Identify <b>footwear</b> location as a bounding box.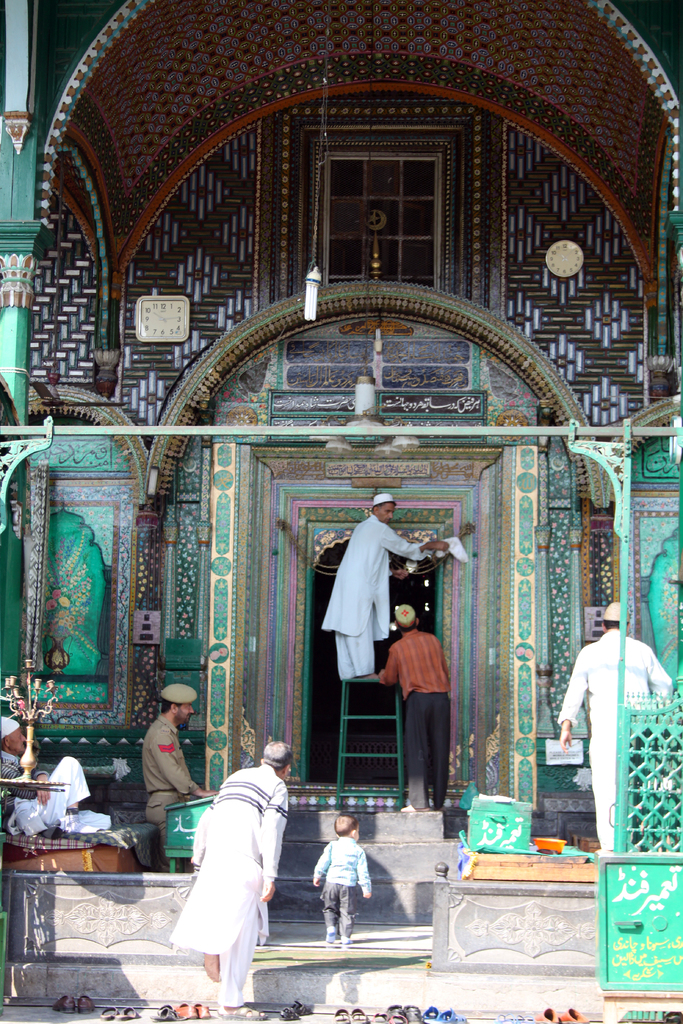
387 1005 401 1021.
